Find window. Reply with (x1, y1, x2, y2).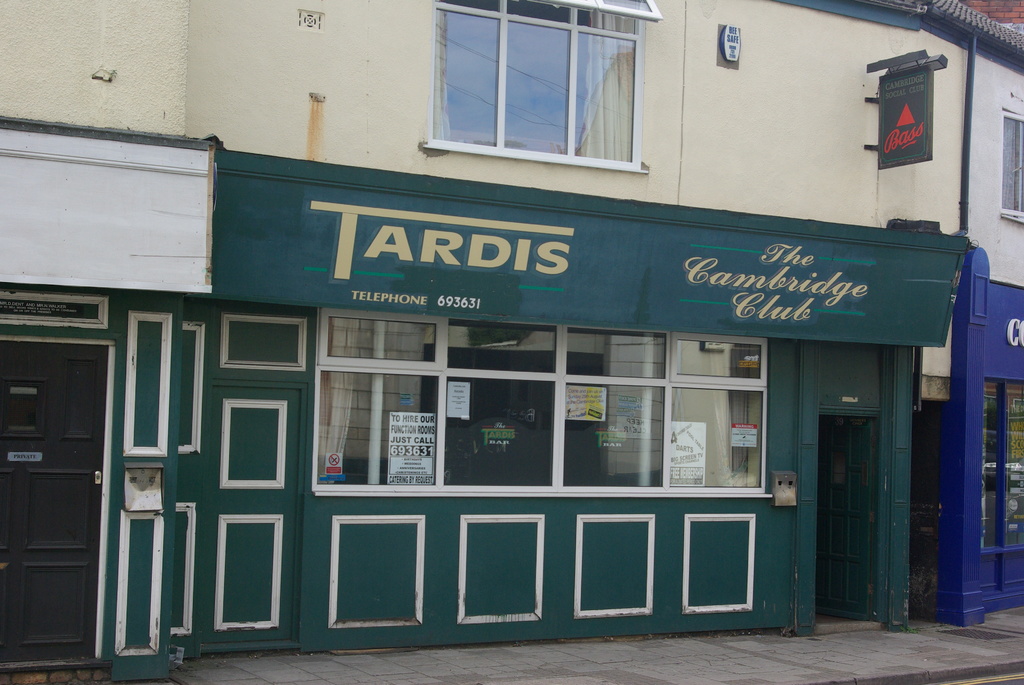
(996, 113, 1023, 226).
